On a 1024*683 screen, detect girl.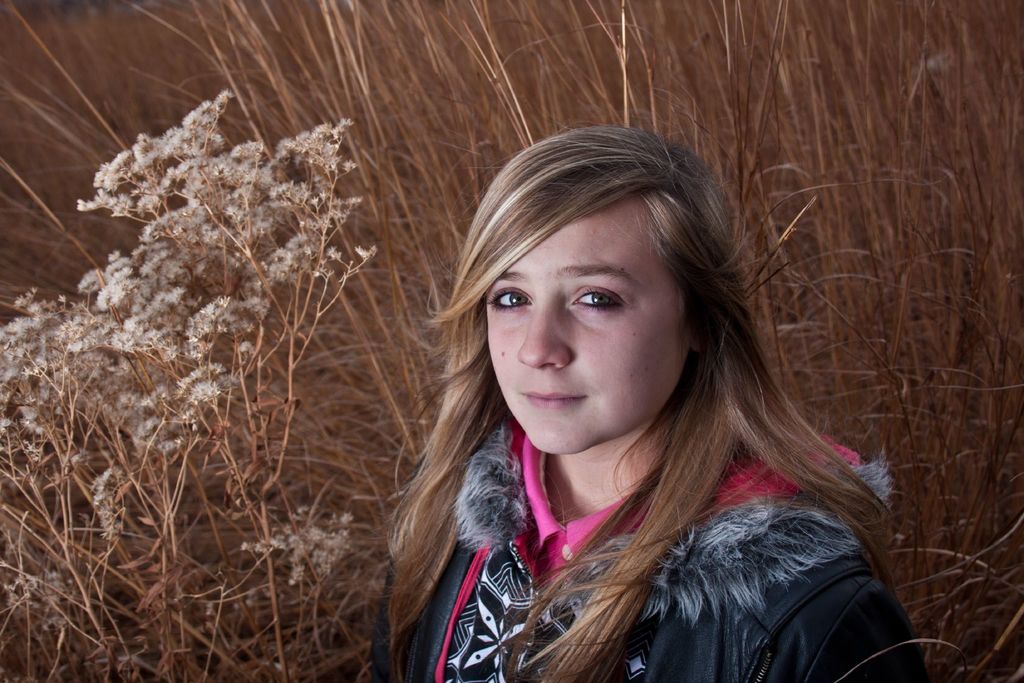
bbox=(365, 120, 934, 682).
